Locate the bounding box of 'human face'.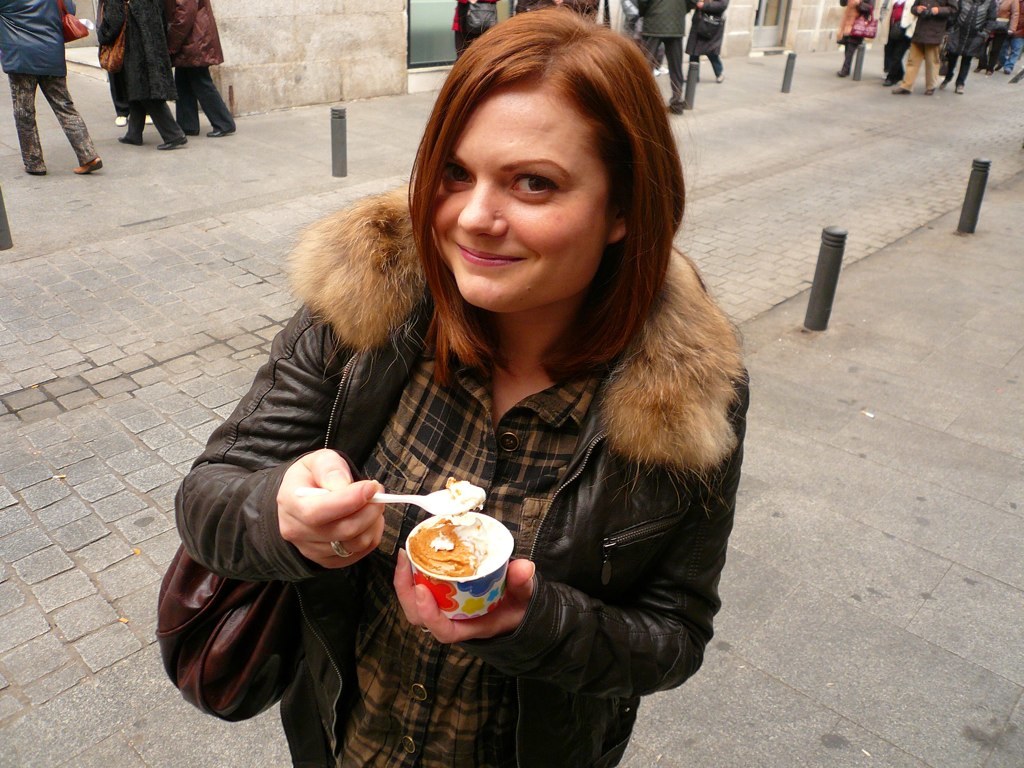
Bounding box: bbox=[427, 83, 607, 313].
